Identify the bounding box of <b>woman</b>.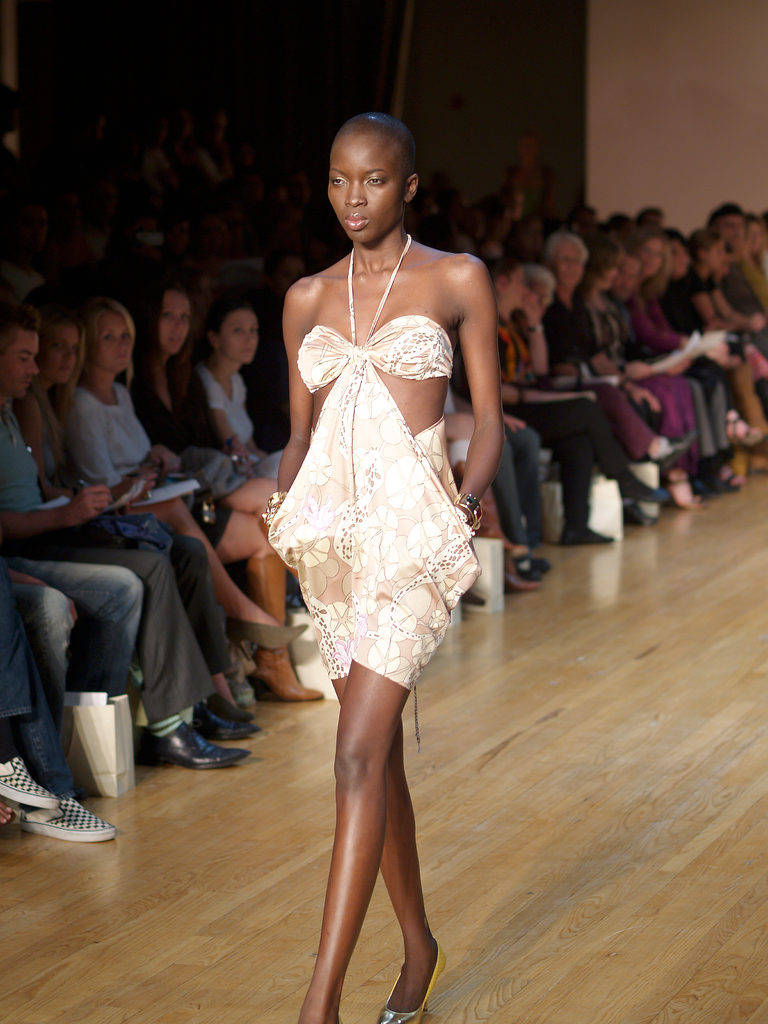
(left=196, top=289, right=291, bottom=485).
